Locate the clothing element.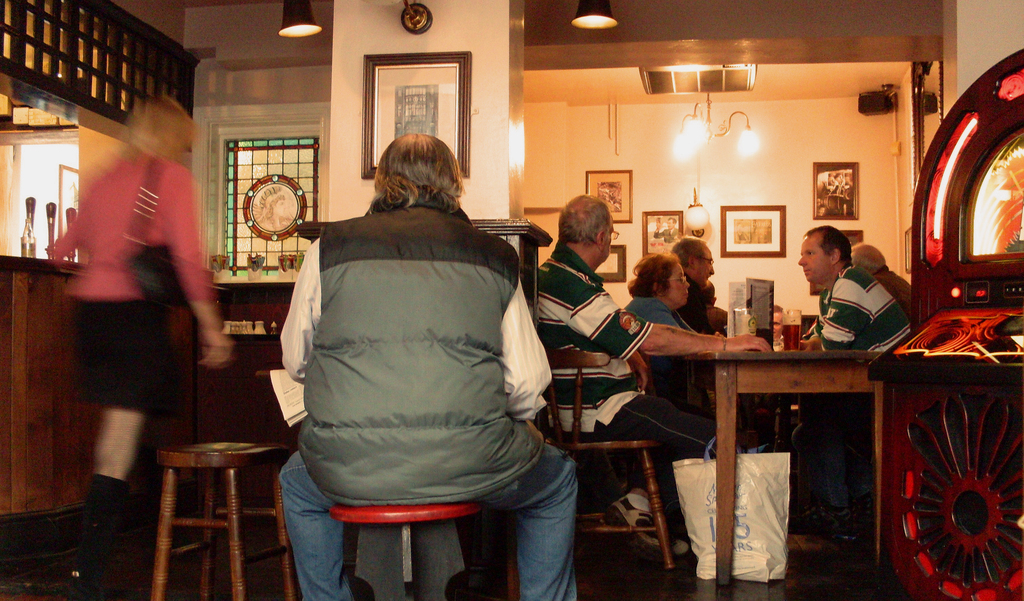
Element bbox: <region>812, 263, 904, 510</region>.
